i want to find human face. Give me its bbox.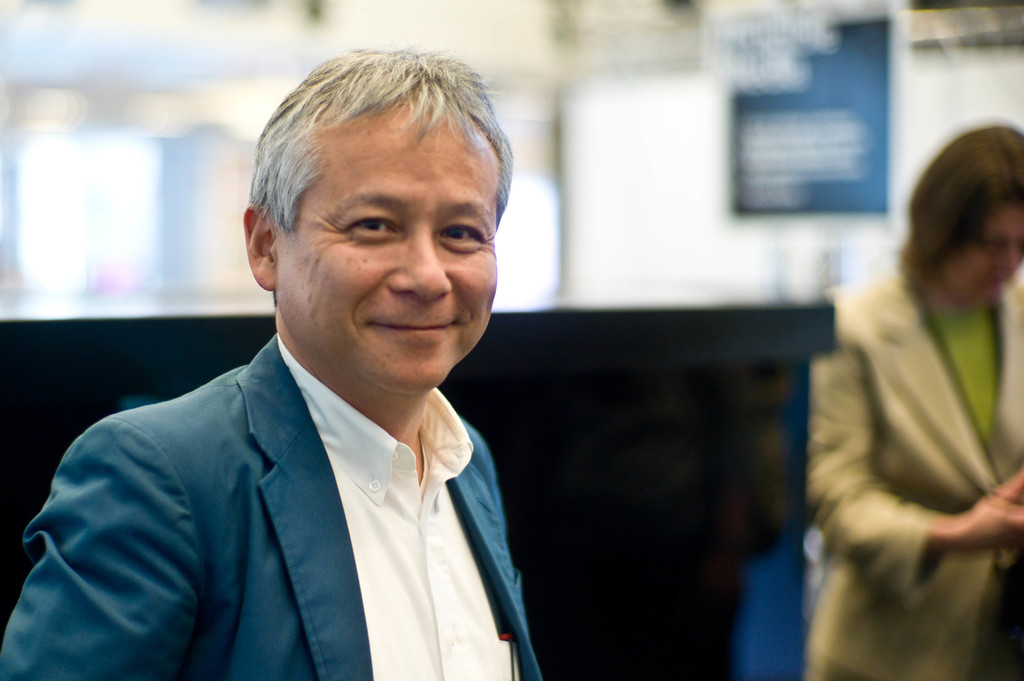
bbox(944, 209, 1023, 310).
